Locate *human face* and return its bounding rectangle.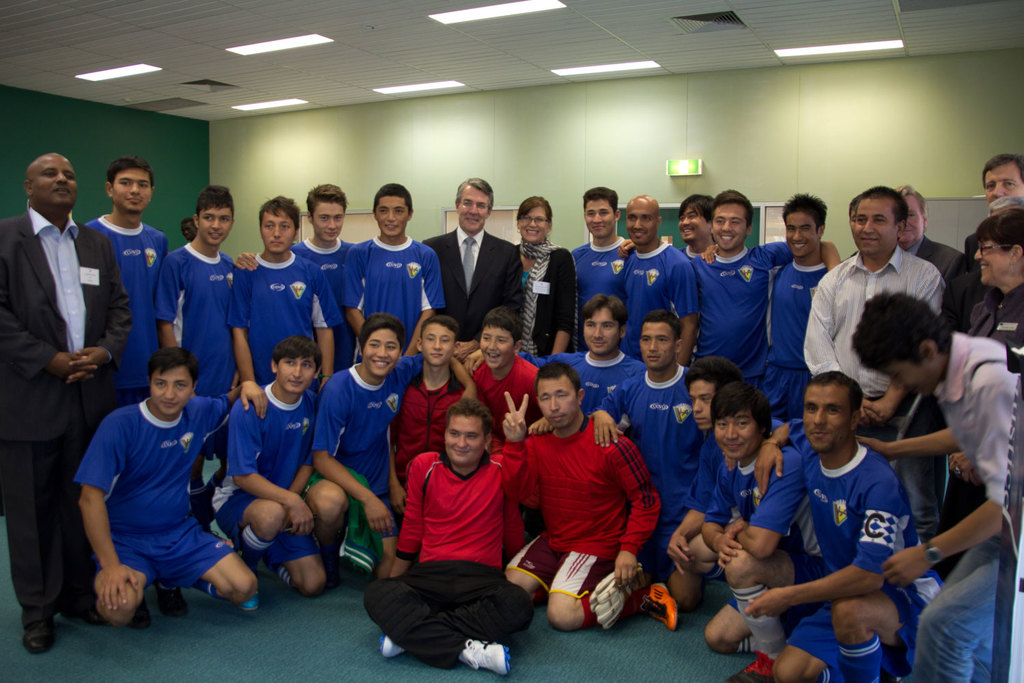
locate(365, 329, 401, 376).
